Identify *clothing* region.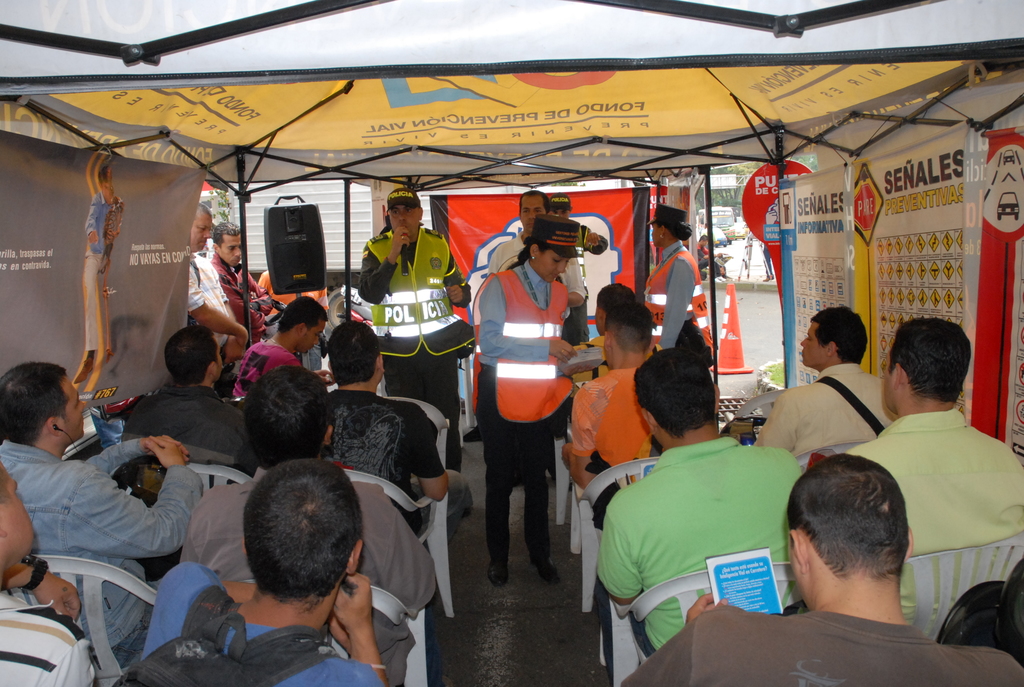
Region: (x1=744, y1=355, x2=904, y2=467).
